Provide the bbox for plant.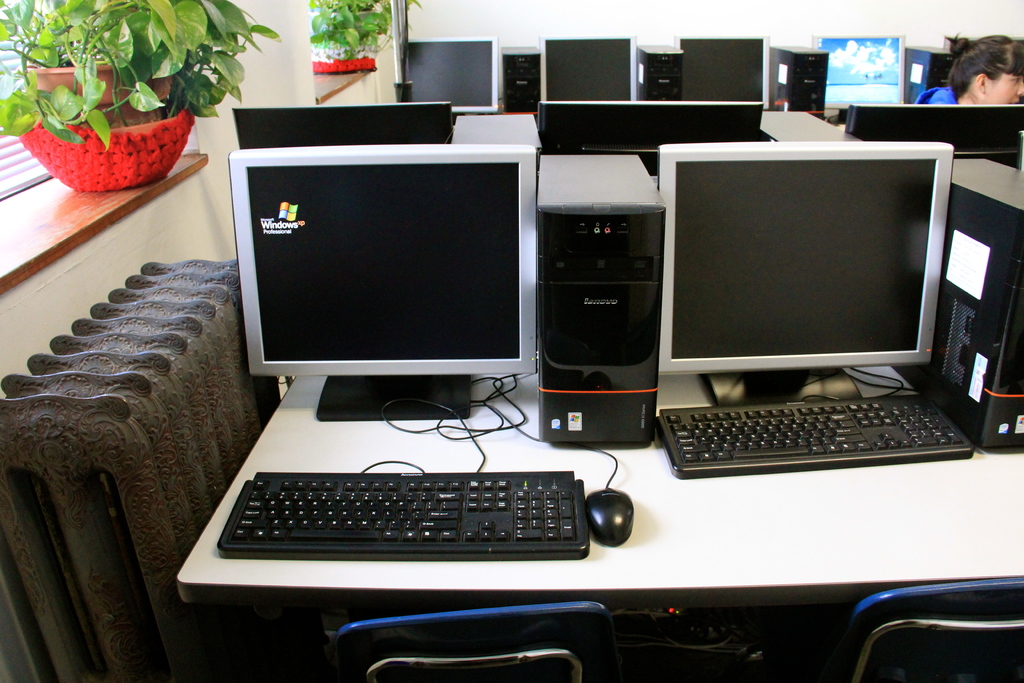
1,0,287,162.
